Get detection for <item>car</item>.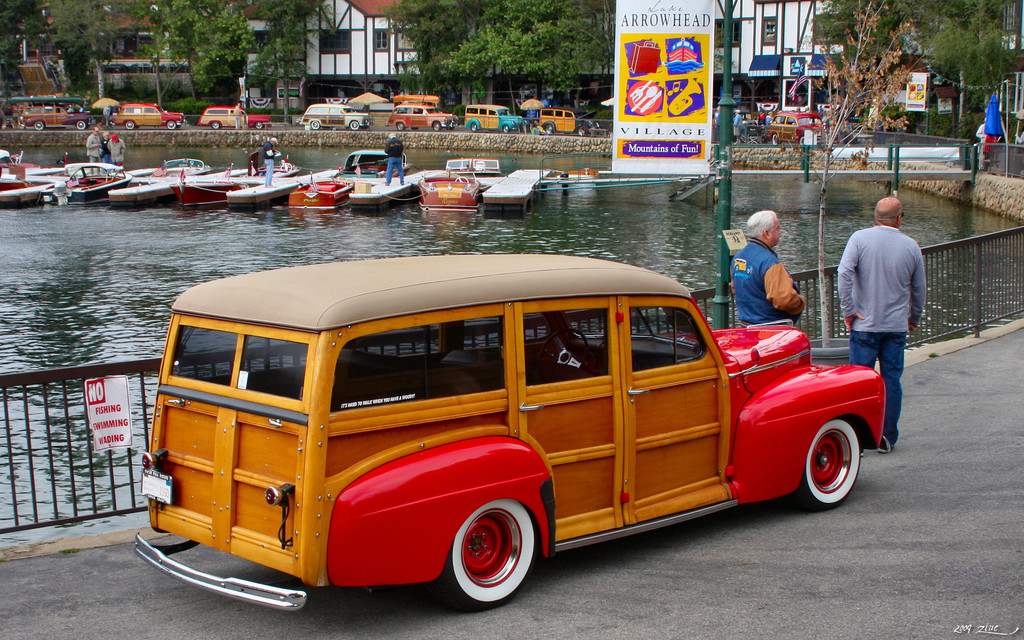
Detection: box=[128, 249, 885, 616].
